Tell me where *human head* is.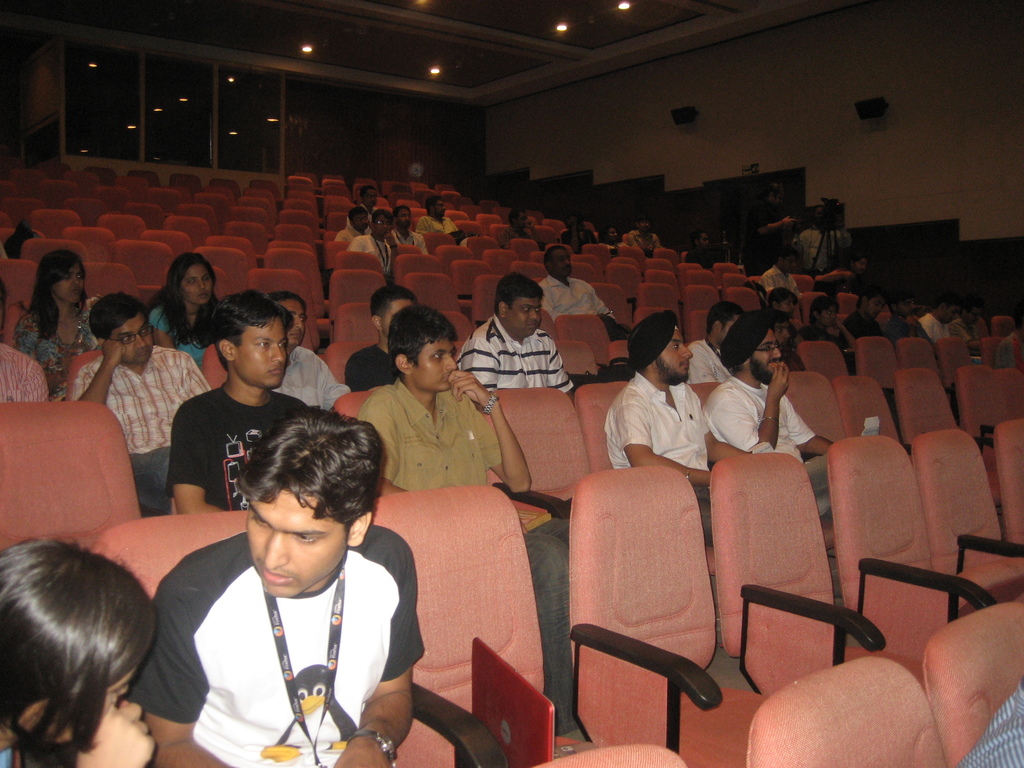
*human head* is at rect(886, 288, 914, 316).
